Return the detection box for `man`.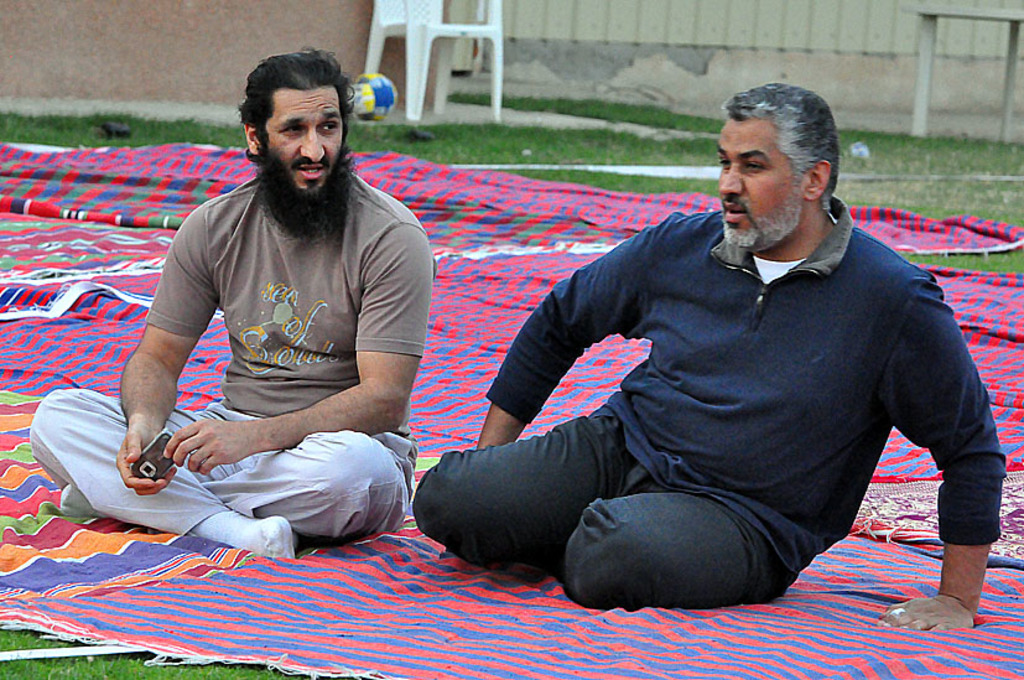
[95, 54, 451, 591].
